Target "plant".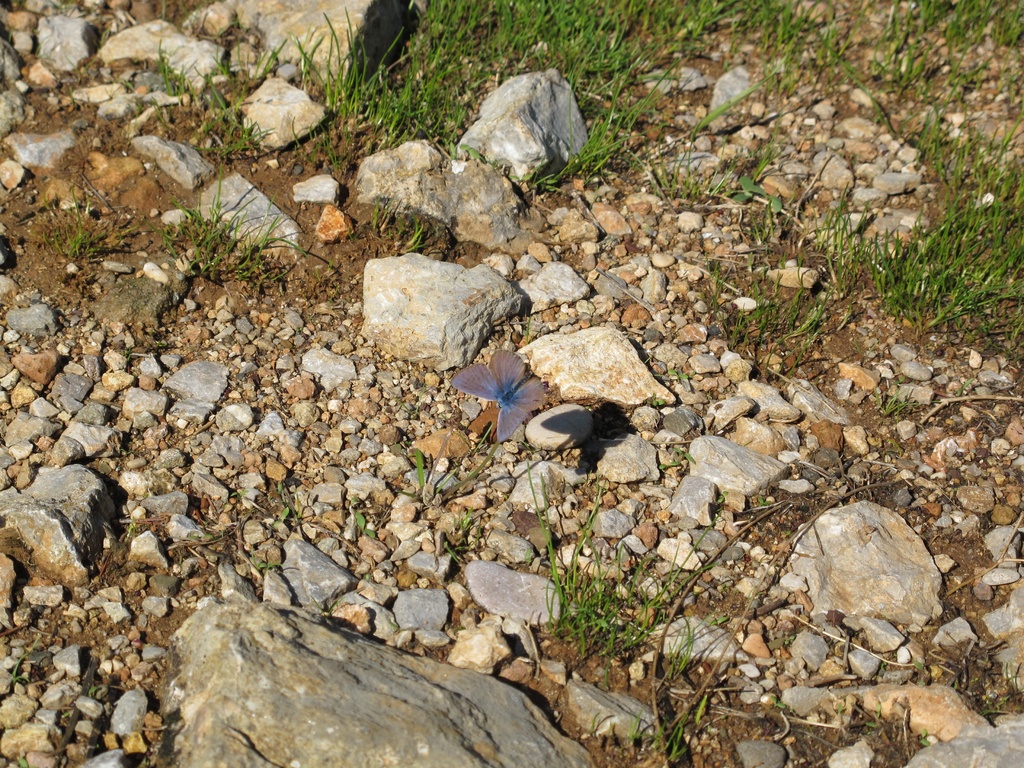
Target region: 913 662 925 686.
